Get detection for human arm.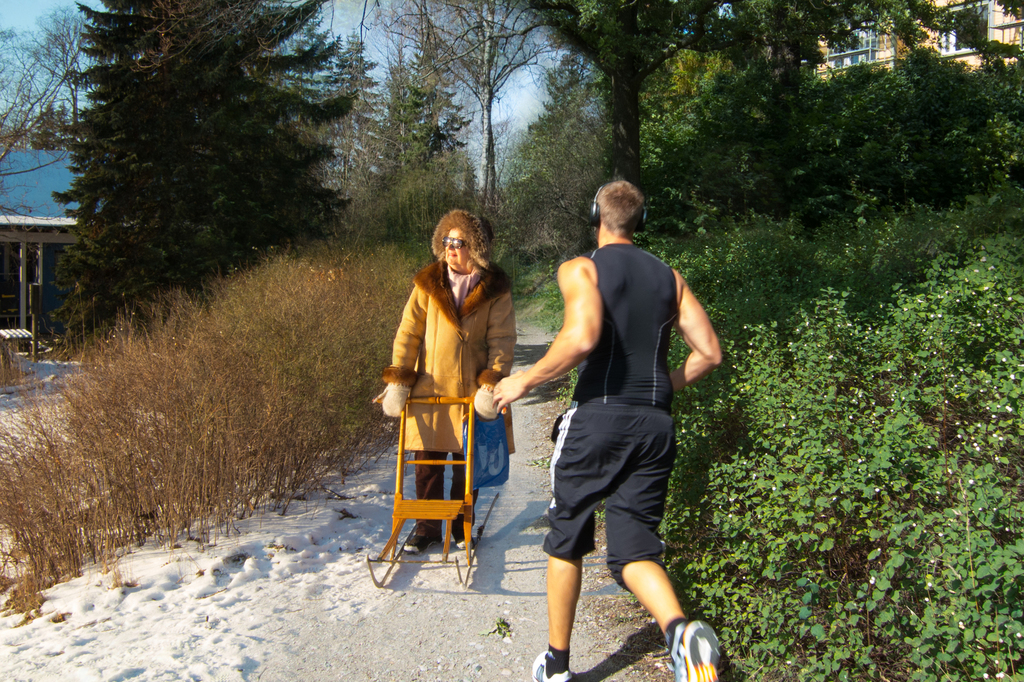
Detection: 673/267/726/391.
